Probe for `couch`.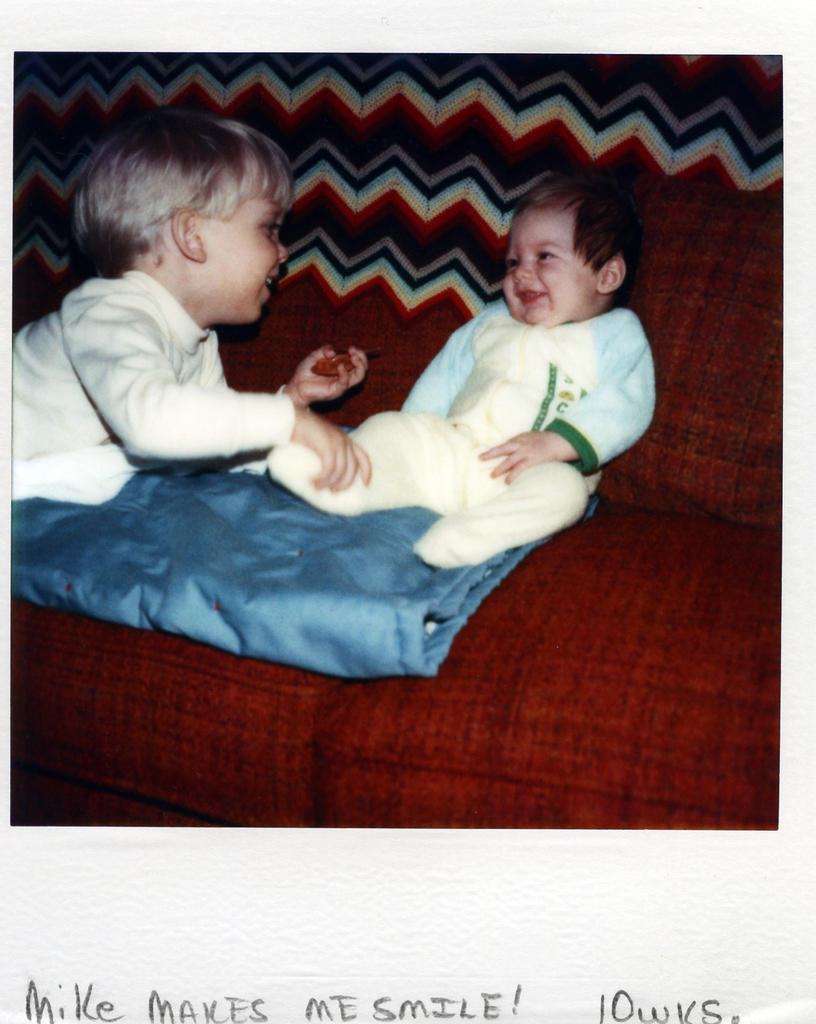
Probe result: l=0, t=116, r=727, b=787.
